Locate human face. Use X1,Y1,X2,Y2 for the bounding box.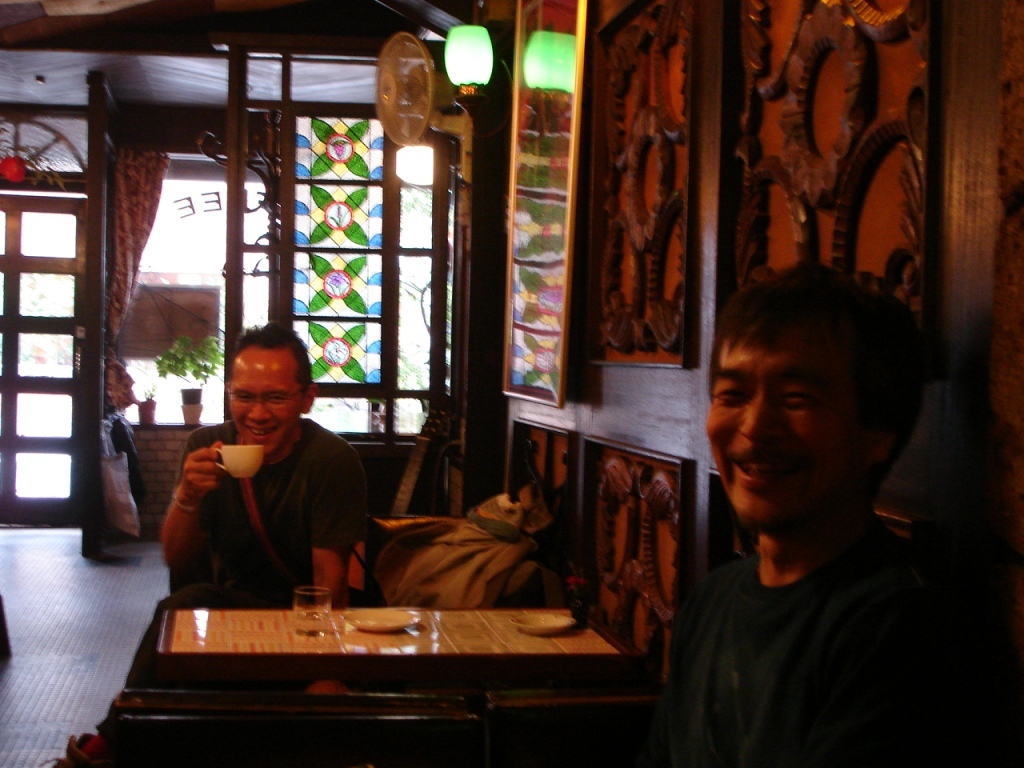
229,347,307,459.
